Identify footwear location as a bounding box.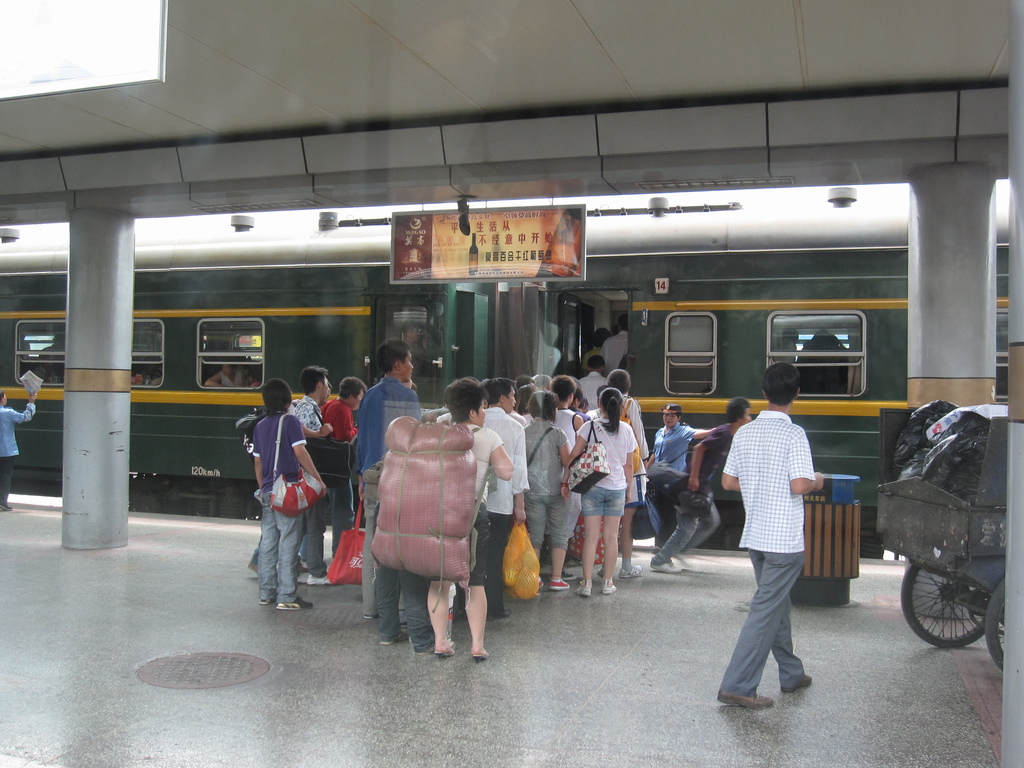
[471, 655, 492, 663].
